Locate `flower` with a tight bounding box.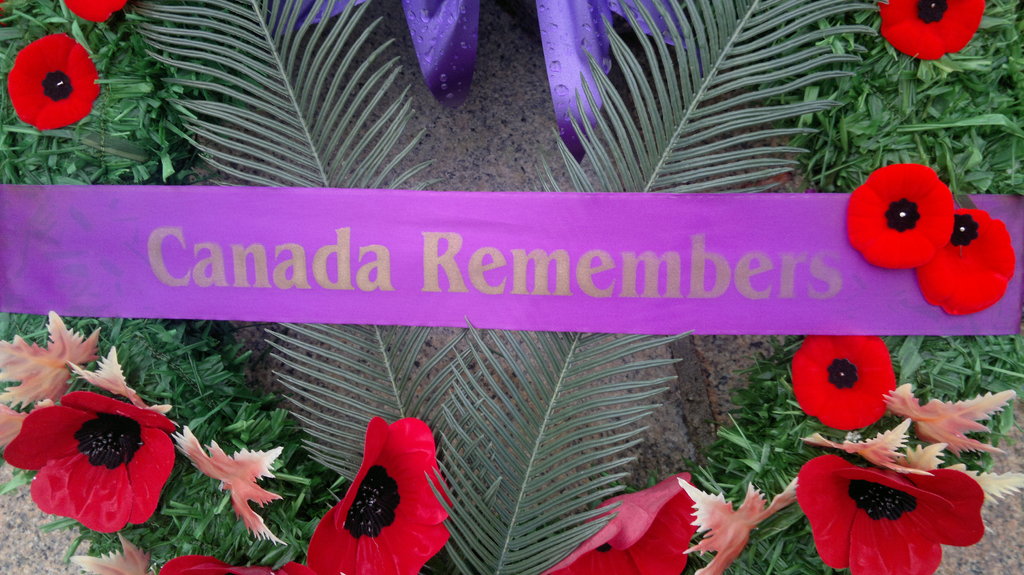
BBox(6, 32, 103, 132).
